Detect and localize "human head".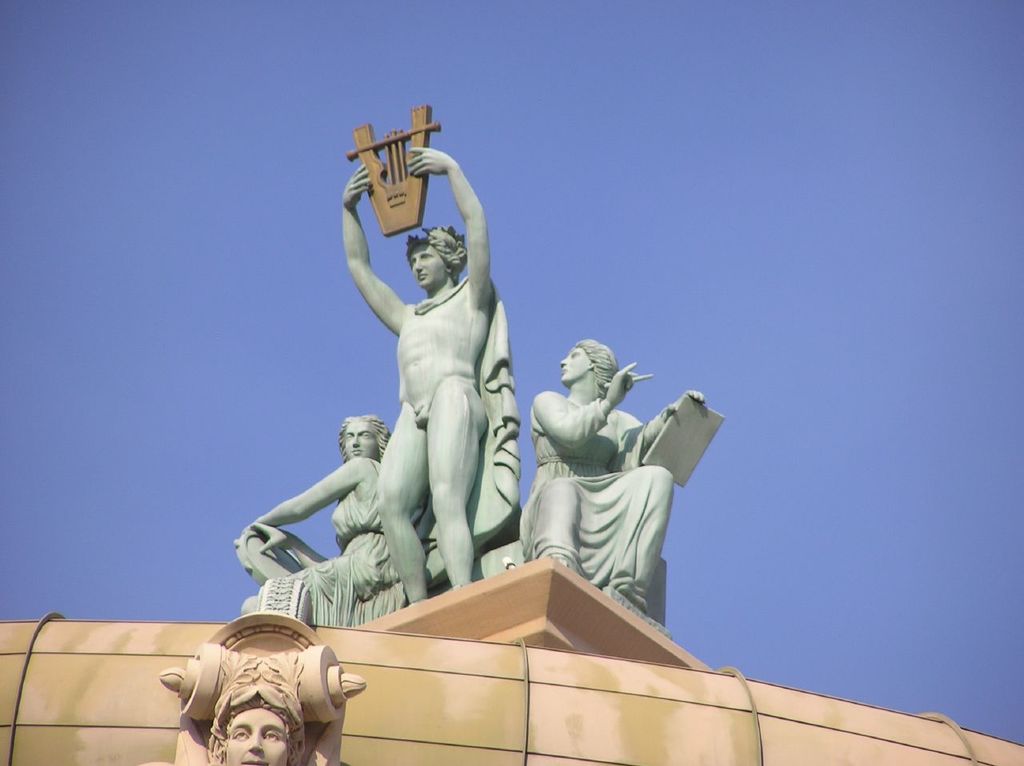
Localized at BBox(338, 410, 398, 463).
